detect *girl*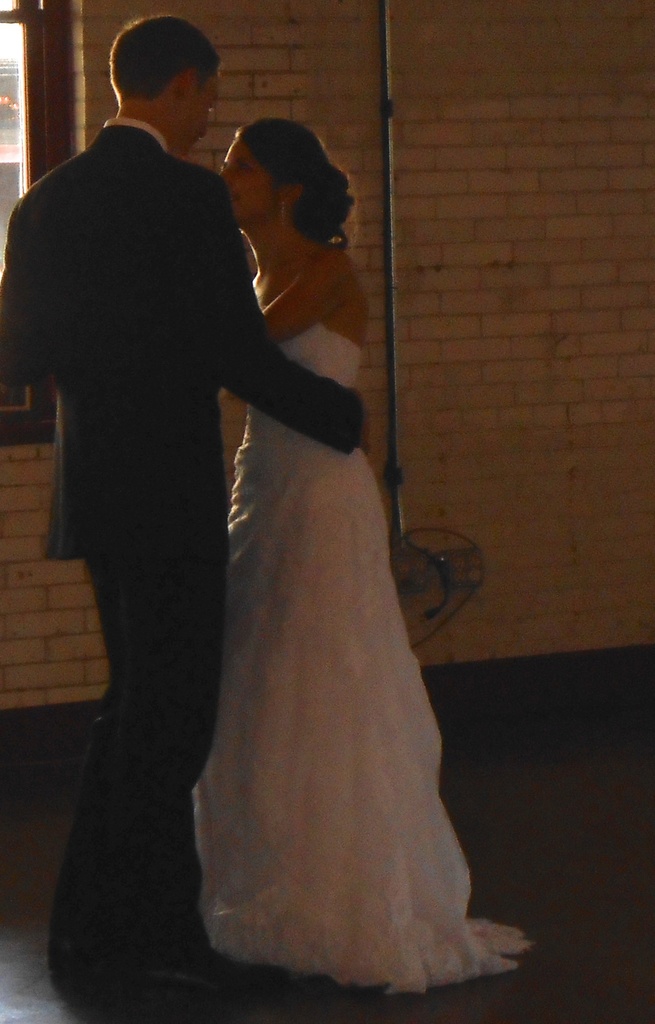
region(187, 120, 538, 1000)
